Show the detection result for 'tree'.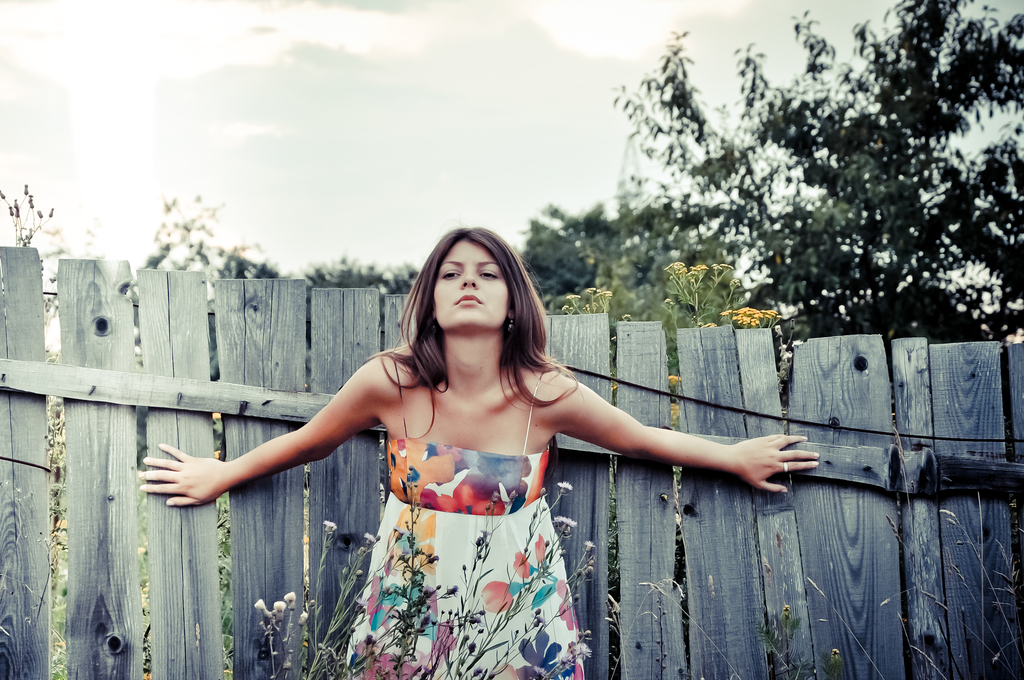
pyautogui.locateOnScreen(506, 190, 662, 318).
